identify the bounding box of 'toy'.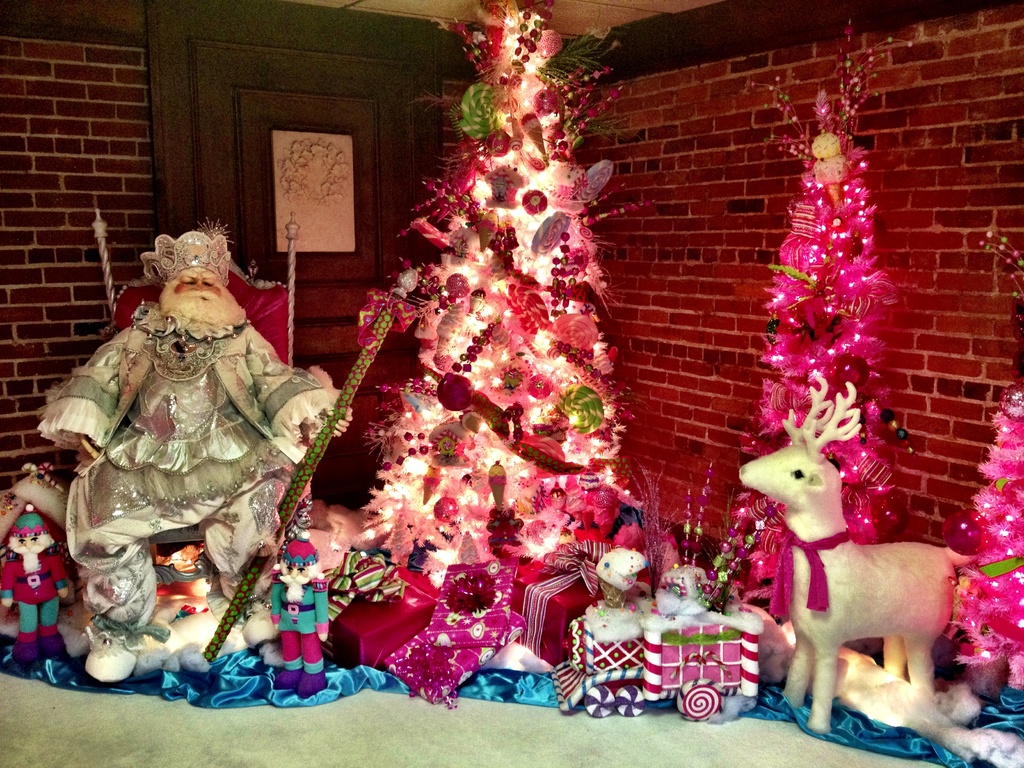
region(652, 604, 743, 709).
